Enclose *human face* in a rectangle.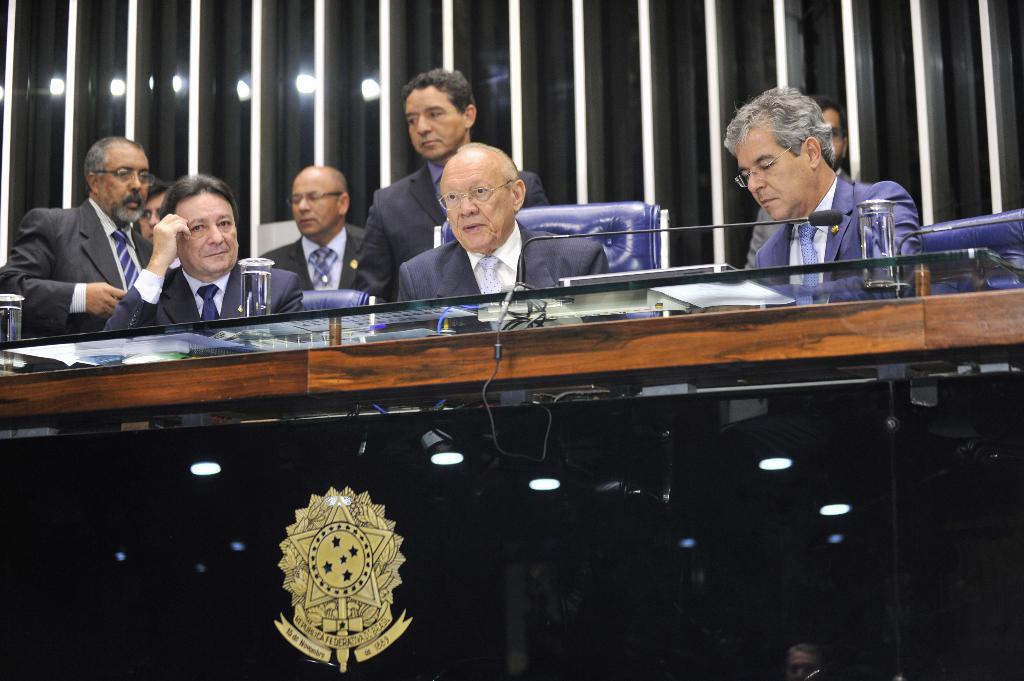
(291,170,337,233).
